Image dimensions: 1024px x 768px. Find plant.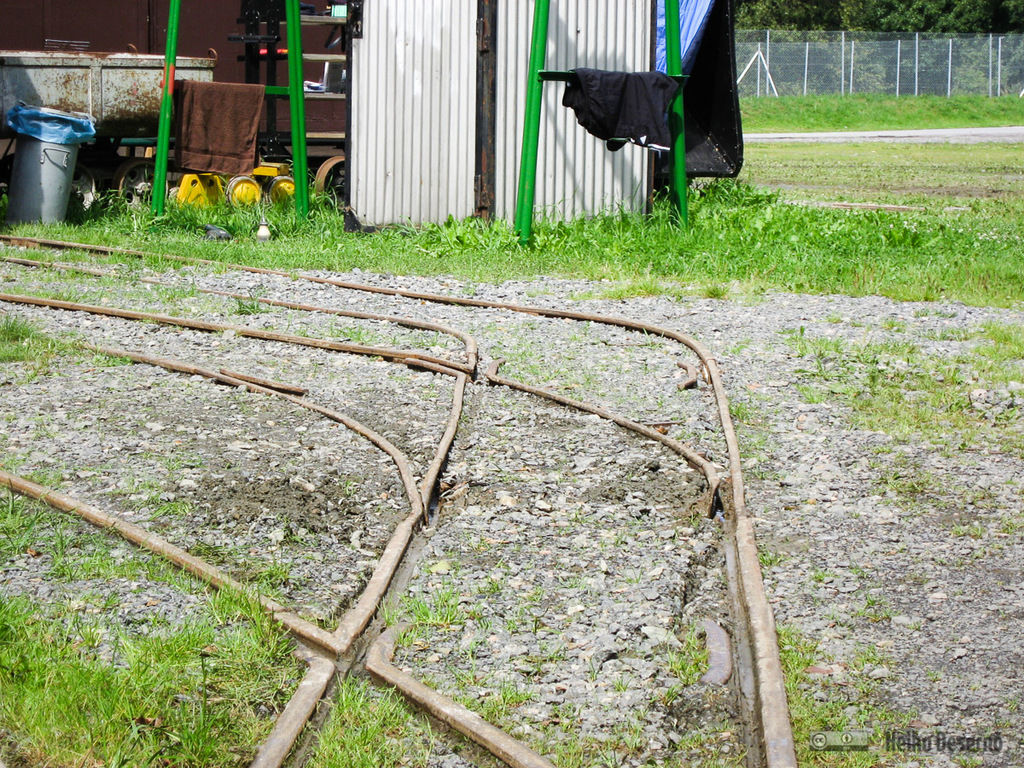
select_region(389, 330, 399, 347).
